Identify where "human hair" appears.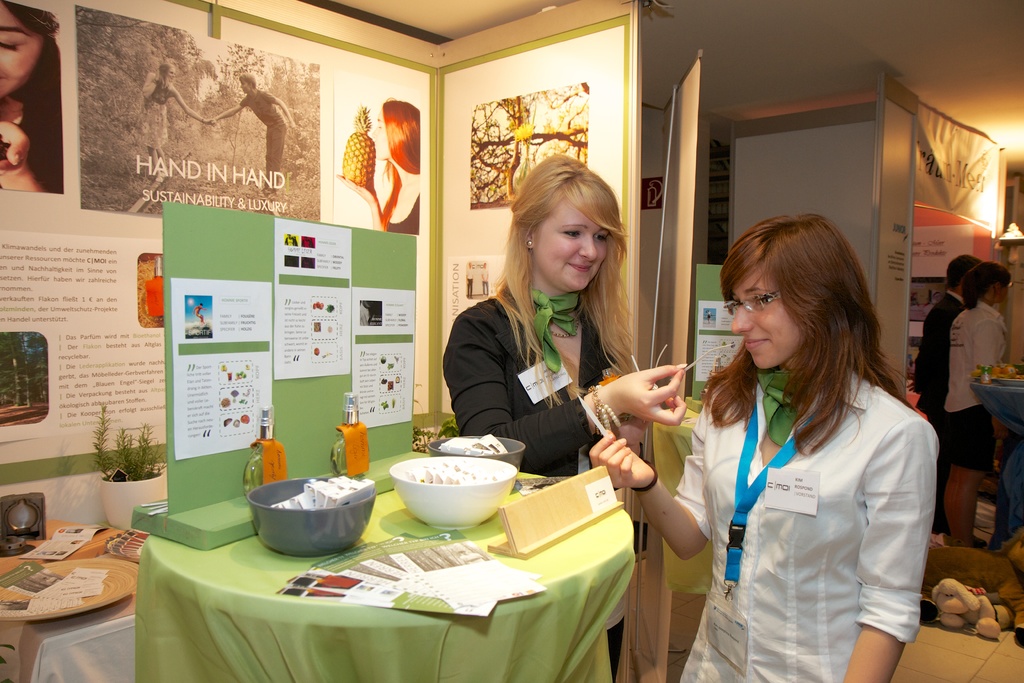
Appears at (492,156,639,411).
